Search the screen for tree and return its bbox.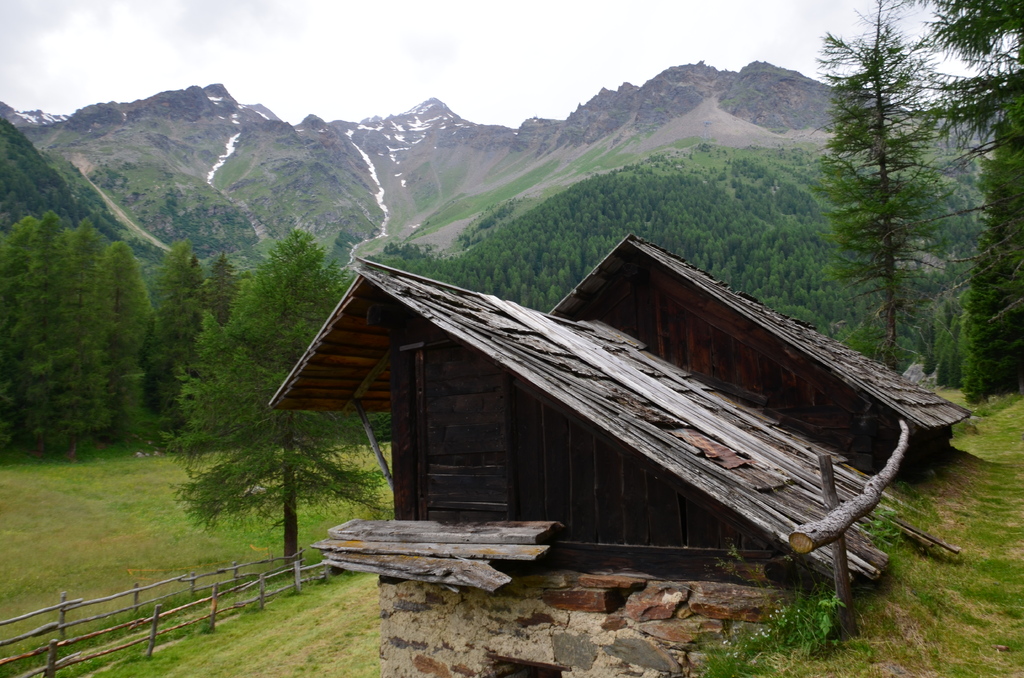
Found: BBox(211, 248, 250, 328).
